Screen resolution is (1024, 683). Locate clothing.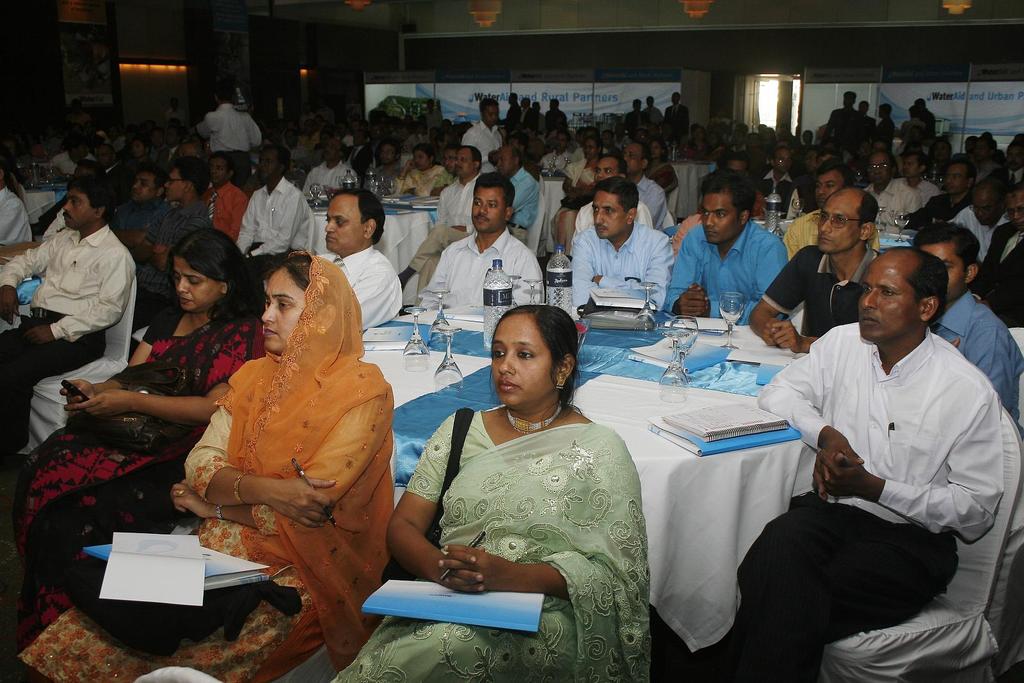
x1=751, y1=253, x2=1007, y2=648.
